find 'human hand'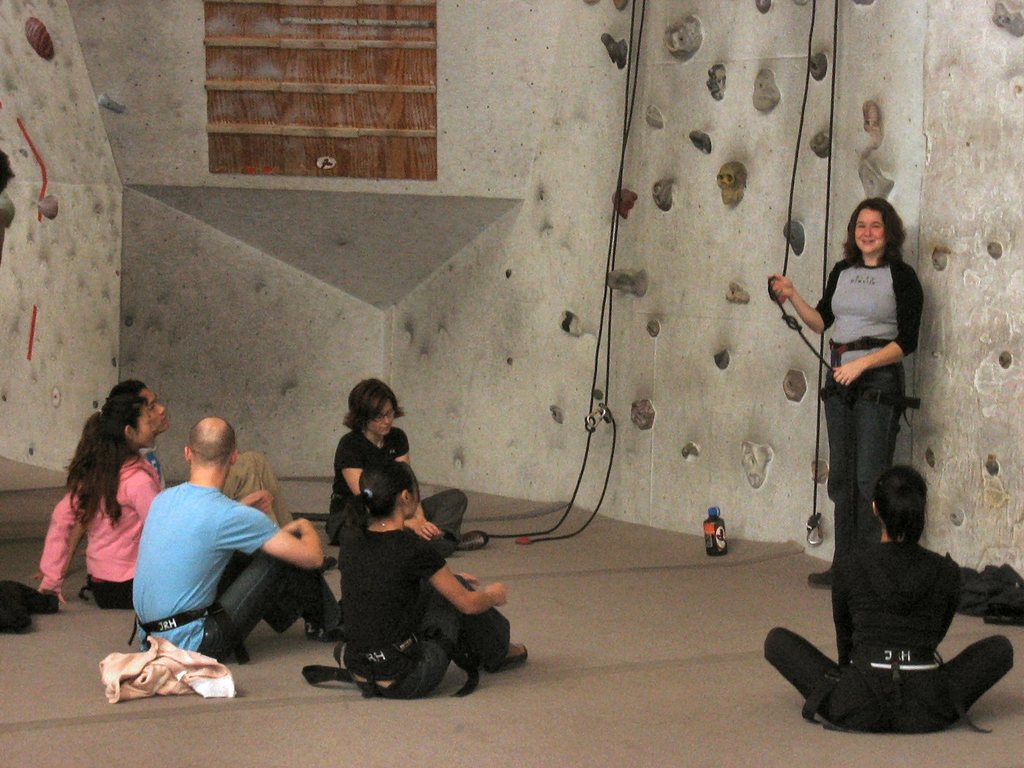
bbox=(829, 356, 863, 382)
